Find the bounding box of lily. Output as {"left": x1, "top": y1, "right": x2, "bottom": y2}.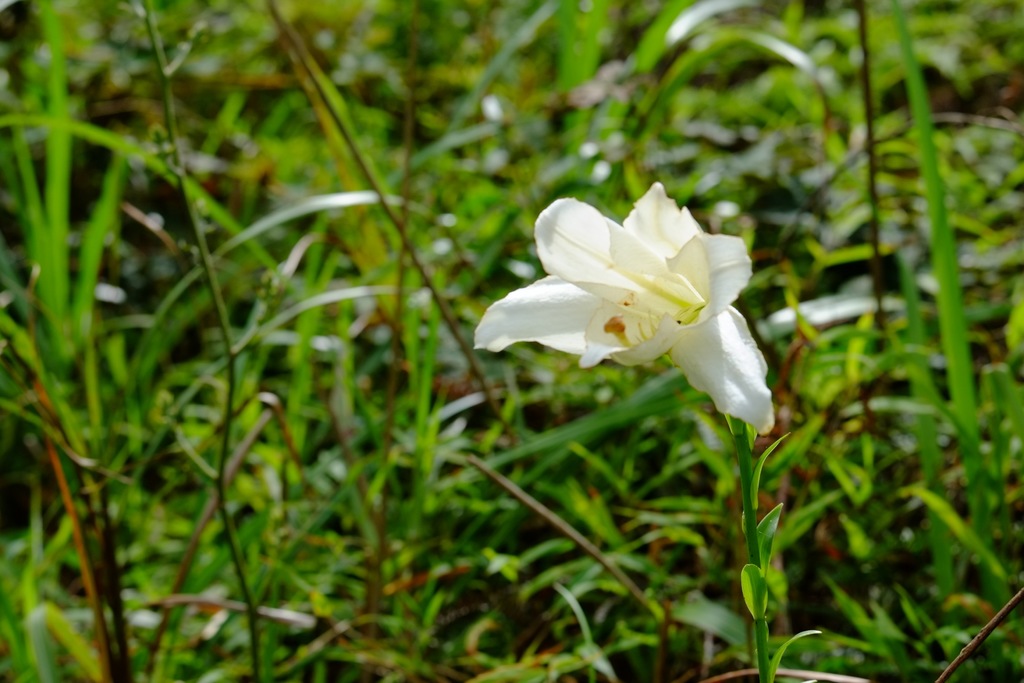
{"left": 470, "top": 183, "right": 778, "bottom": 435}.
